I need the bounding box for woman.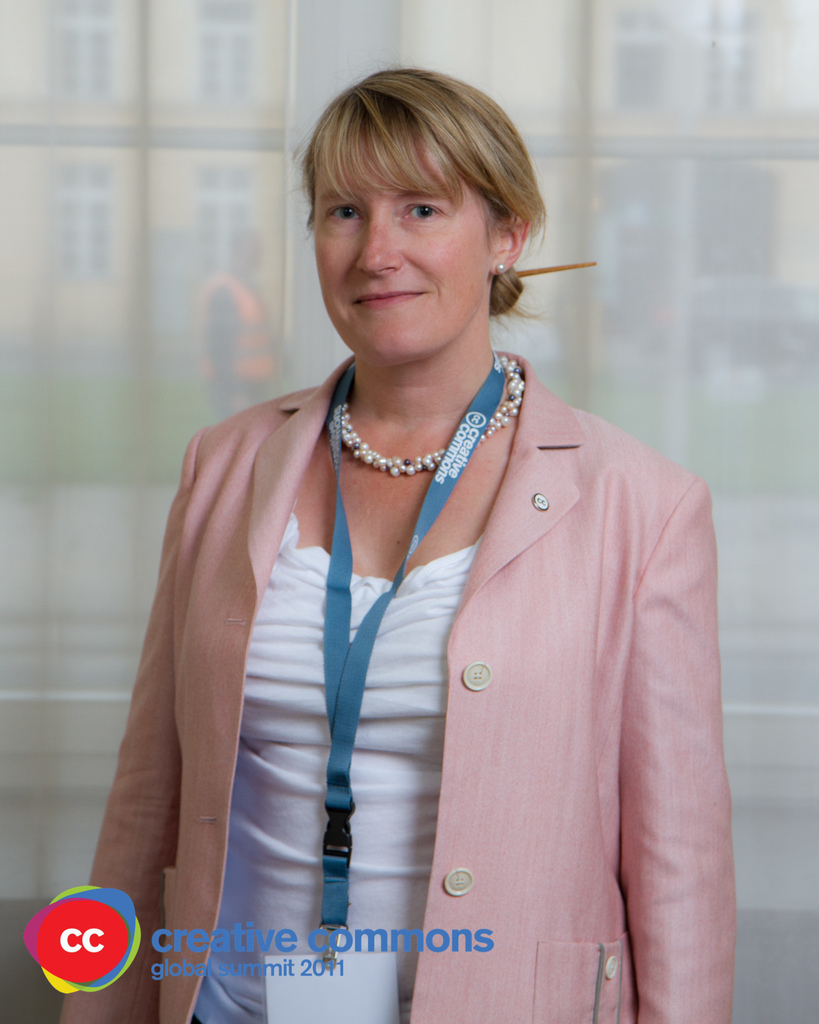
Here it is: x1=43, y1=55, x2=760, y2=1023.
